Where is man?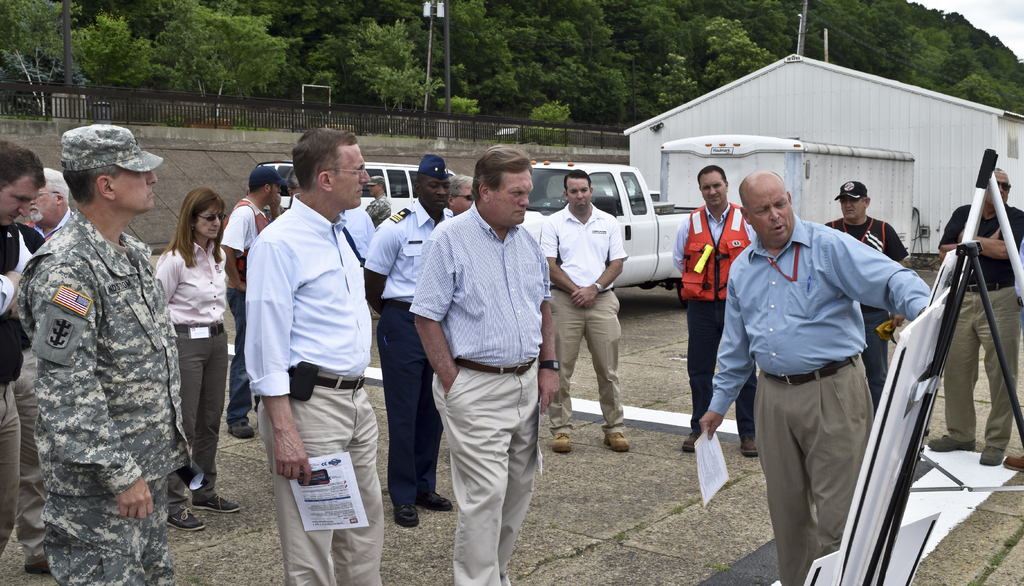
{"x1": 538, "y1": 168, "x2": 633, "y2": 453}.
